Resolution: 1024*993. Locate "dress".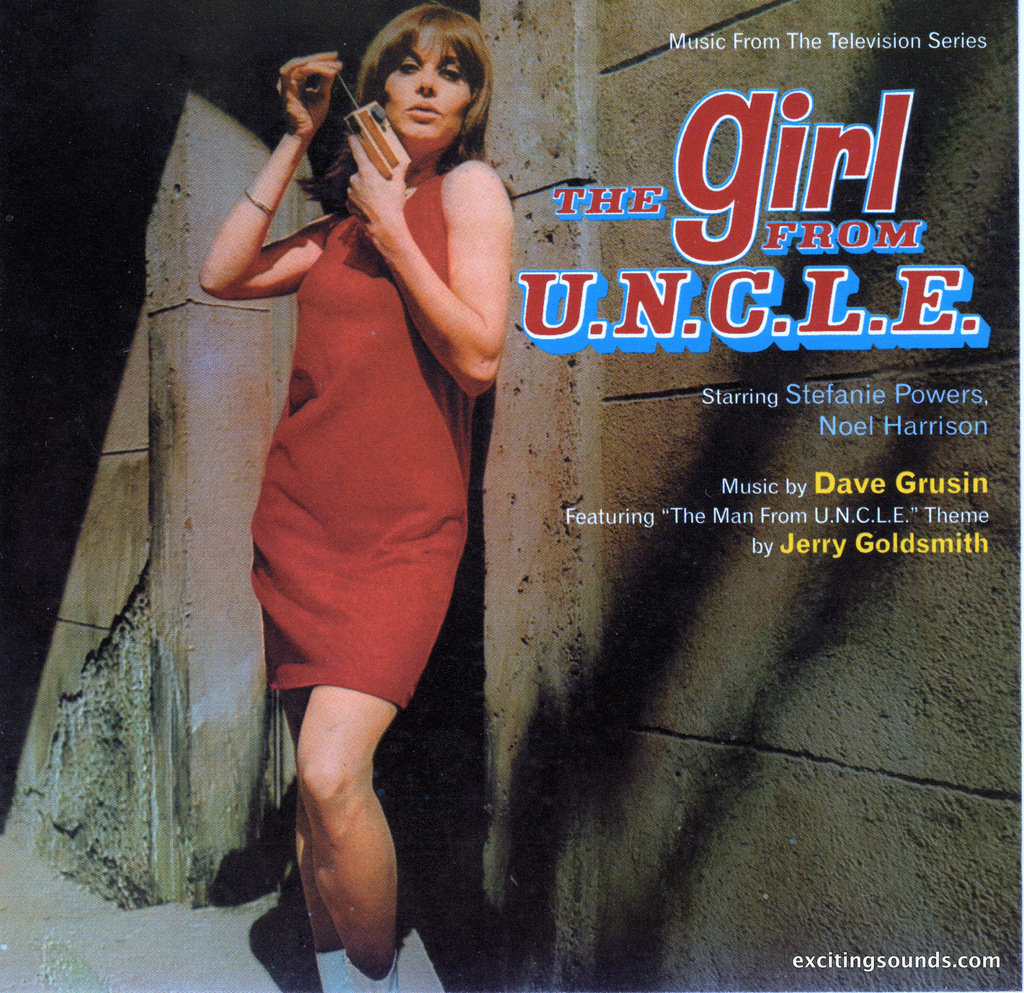
[245,170,479,713].
